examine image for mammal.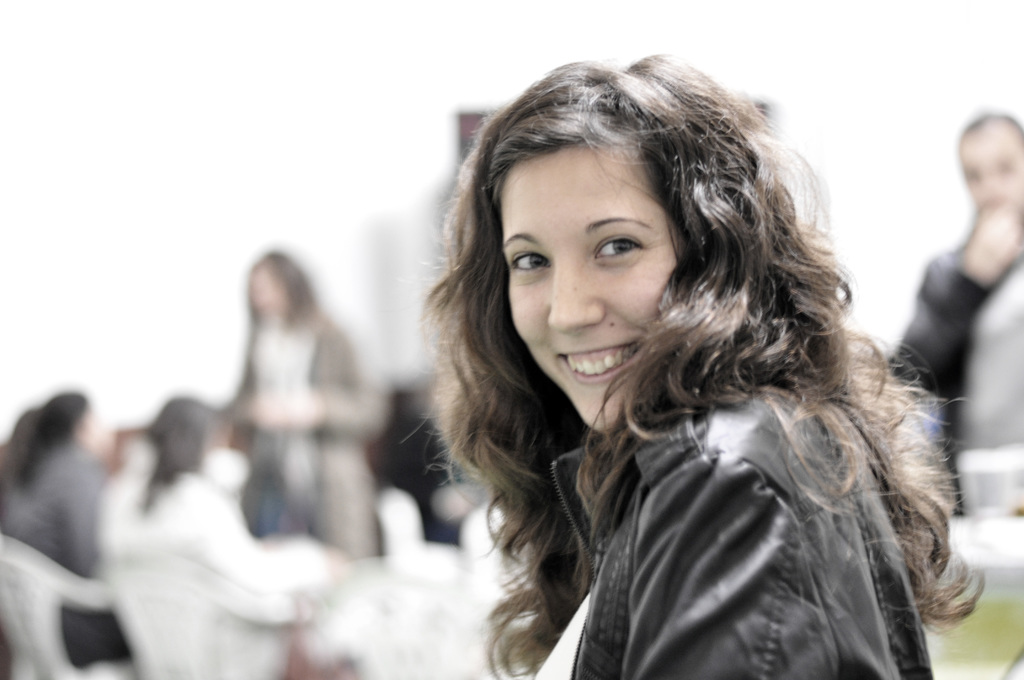
Examination result: {"x1": 215, "y1": 242, "x2": 378, "y2": 563}.
